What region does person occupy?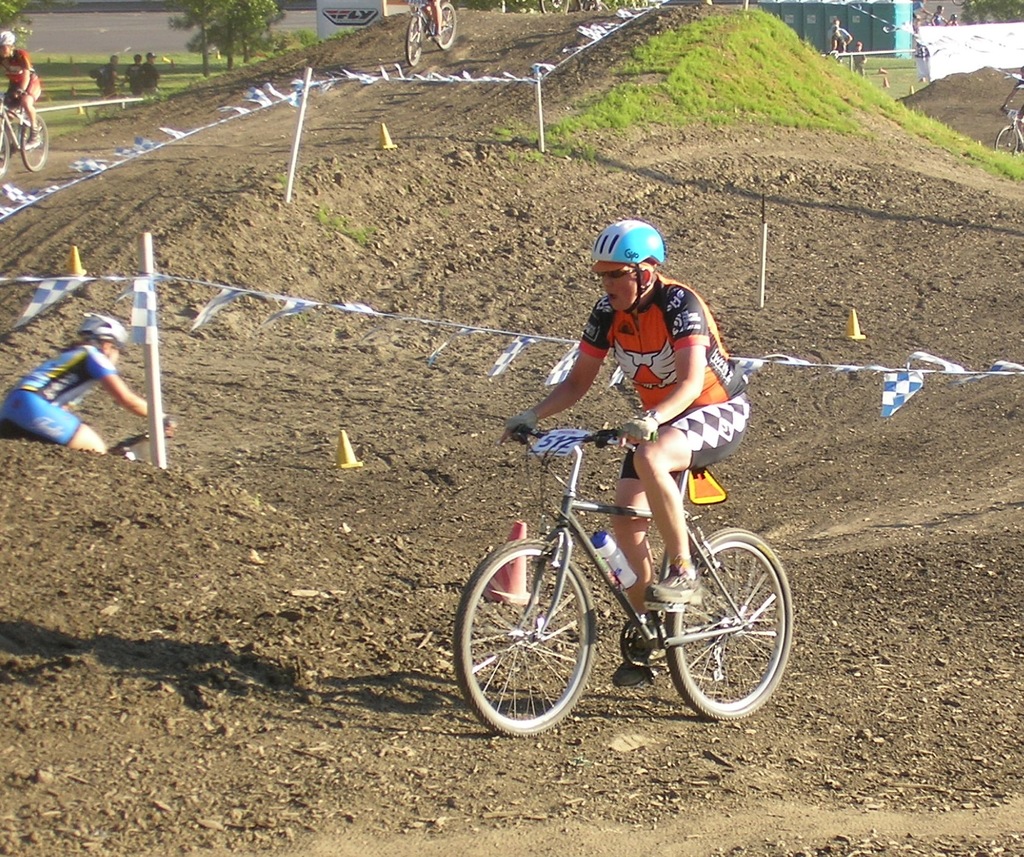
x1=0, y1=26, x2=44, y2=150.
